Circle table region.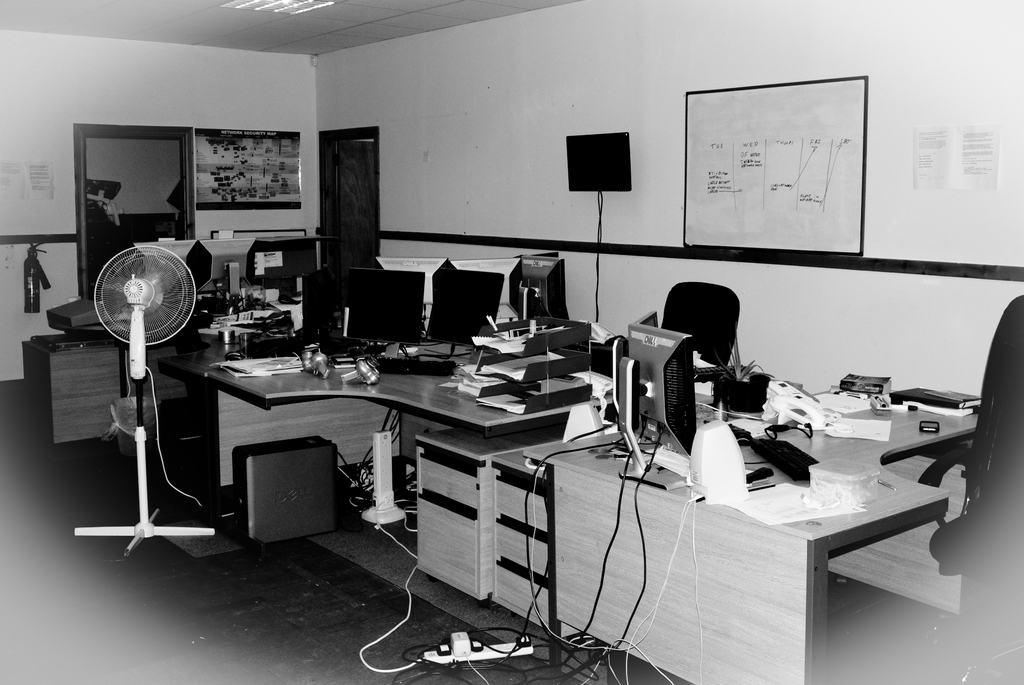
Region: [22, 295, 729, 603].
